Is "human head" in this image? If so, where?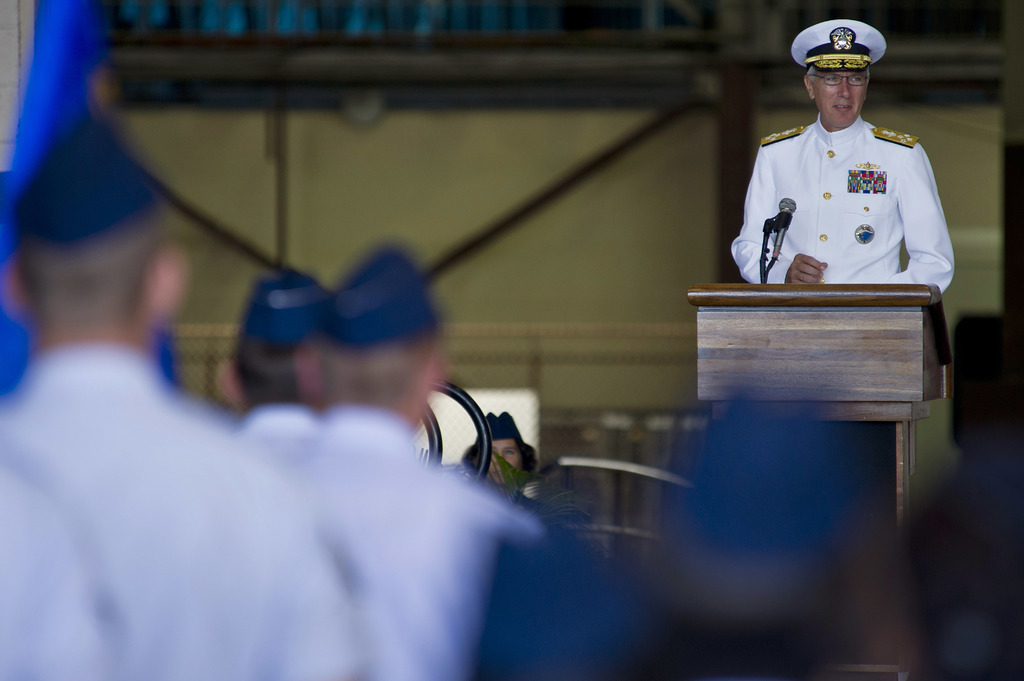
Yes, at [left=2, top=137, right=189, bottom=324].
